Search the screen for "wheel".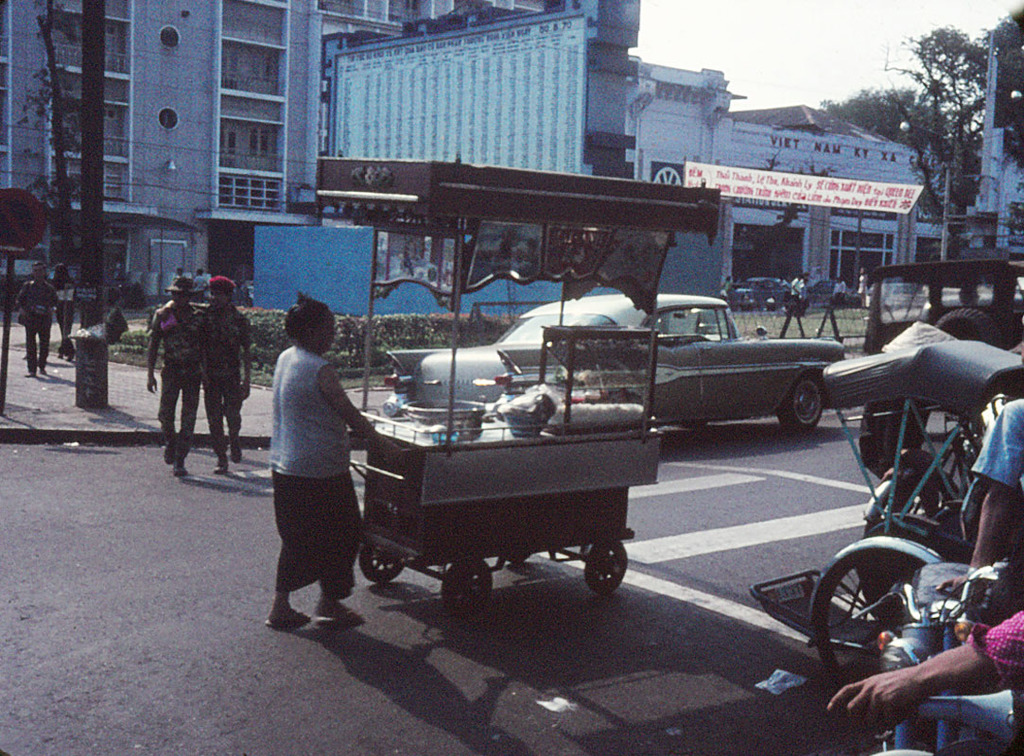
Found at 363, 534, 409, 584.
